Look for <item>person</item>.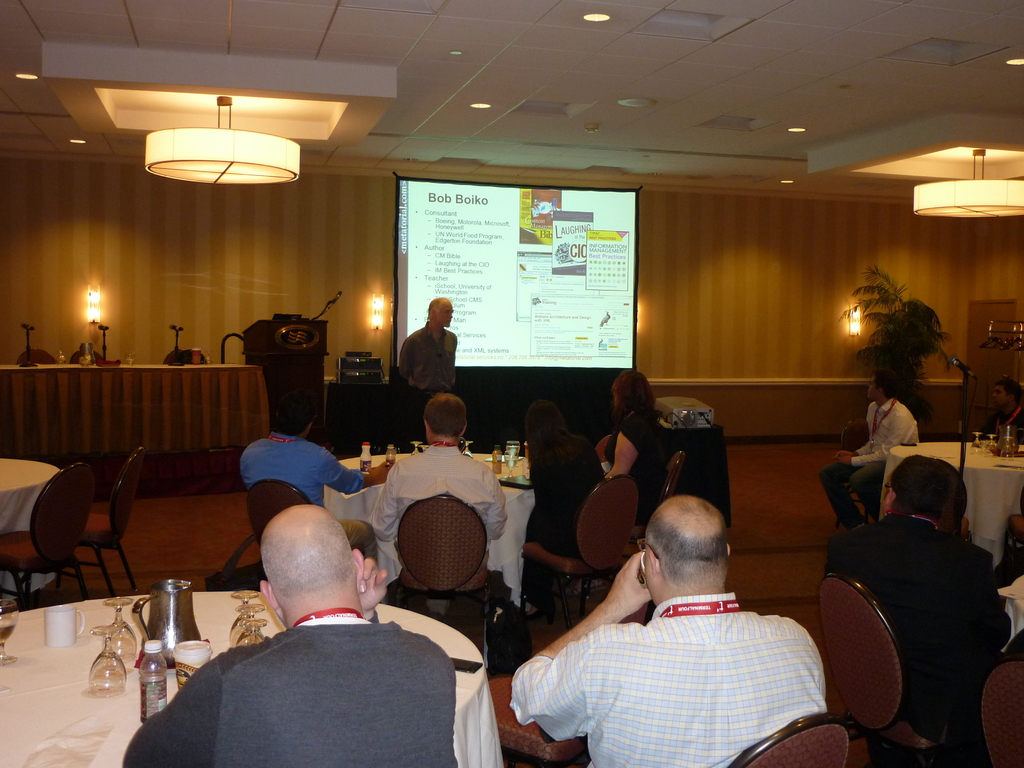
Found: bbox(507, 495, 832, 767).
